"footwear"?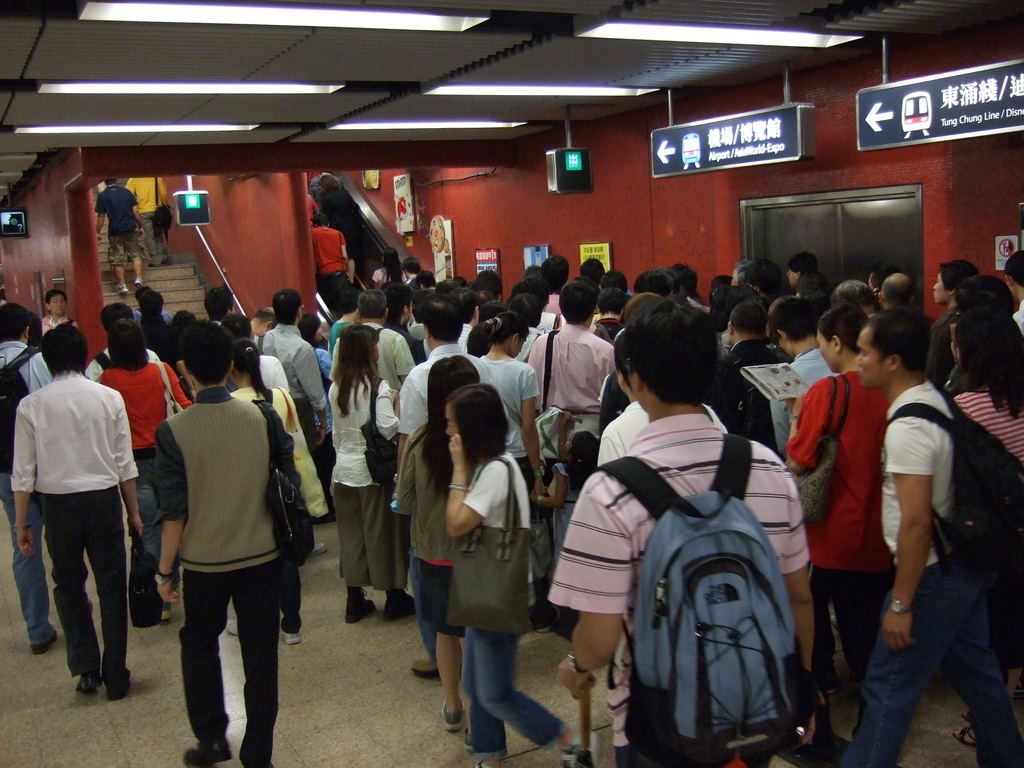
box=[346, 588, 375, 622]
